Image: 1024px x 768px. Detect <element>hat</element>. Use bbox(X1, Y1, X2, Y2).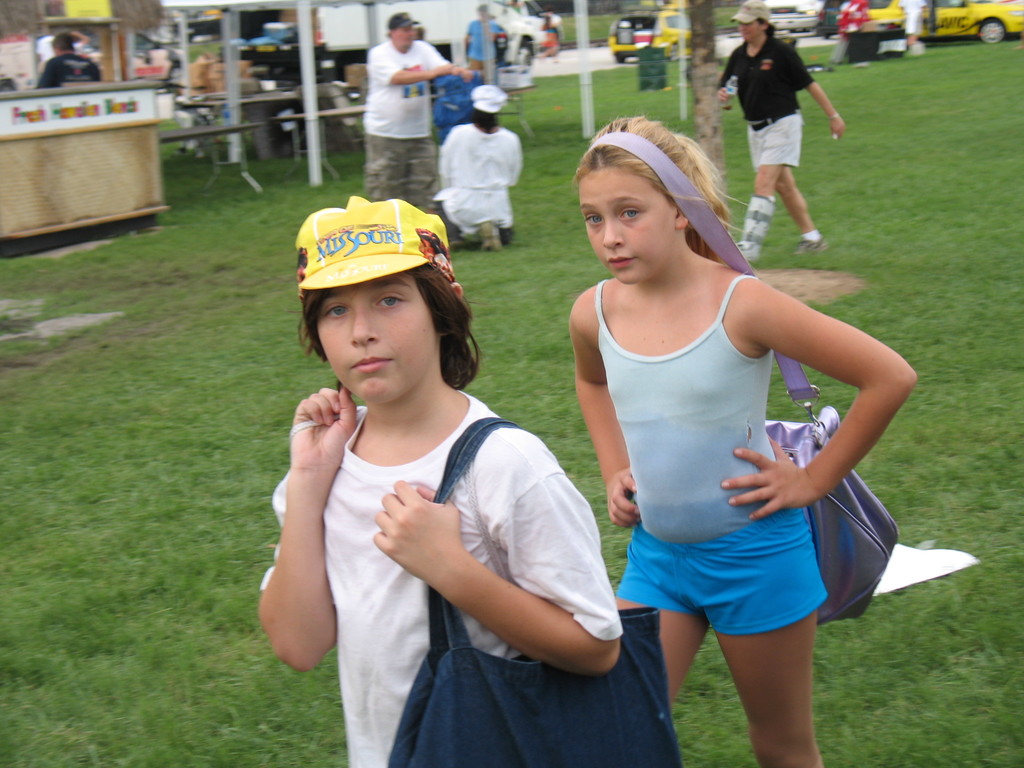
bbox(465, 85, 505, 114).
